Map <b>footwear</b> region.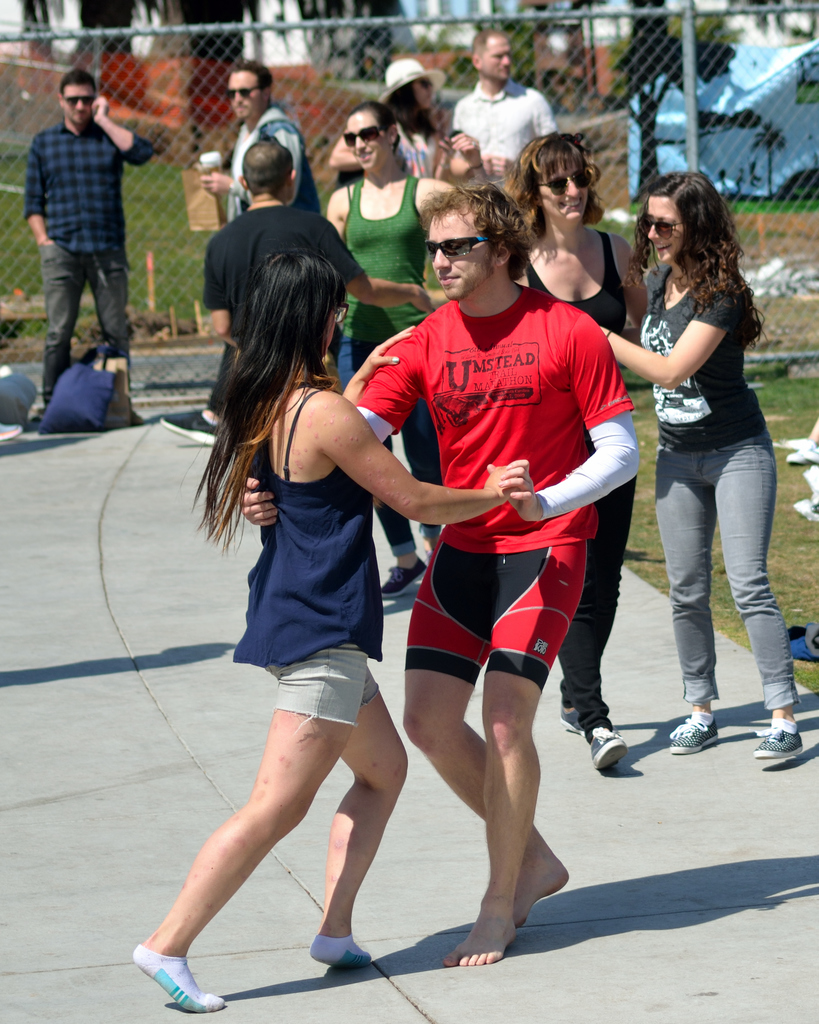
Mapped to locate(385, 557, 424, 600).
